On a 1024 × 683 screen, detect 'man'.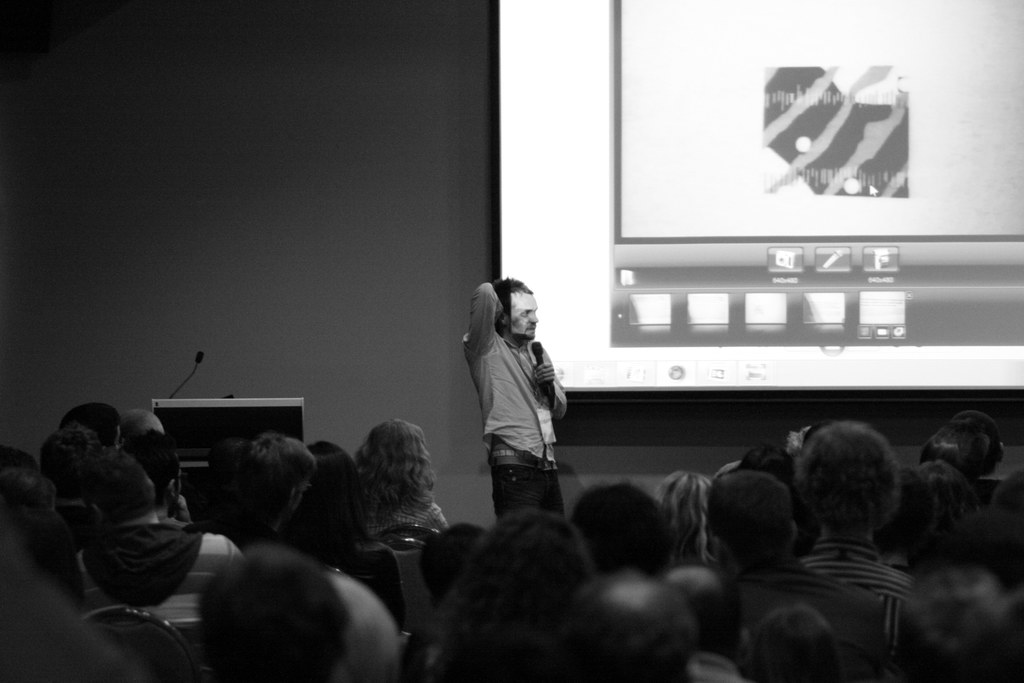
57 404 125 452.
